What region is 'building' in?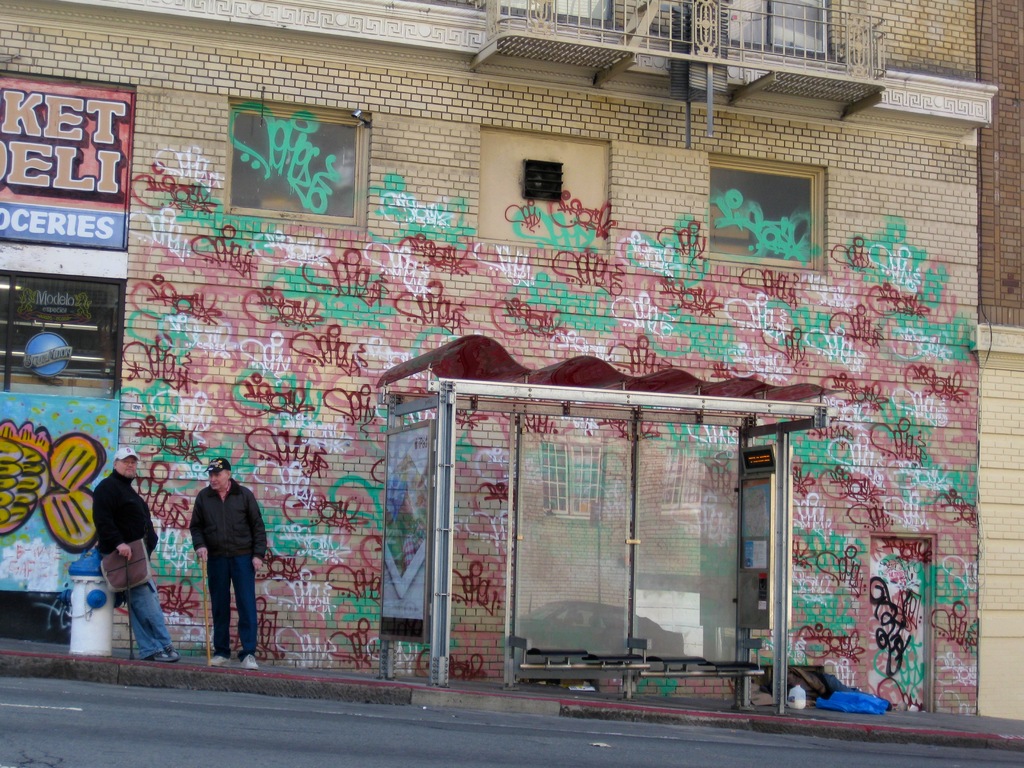
[x1=976, y1=0, x2=1023, y2=719].
